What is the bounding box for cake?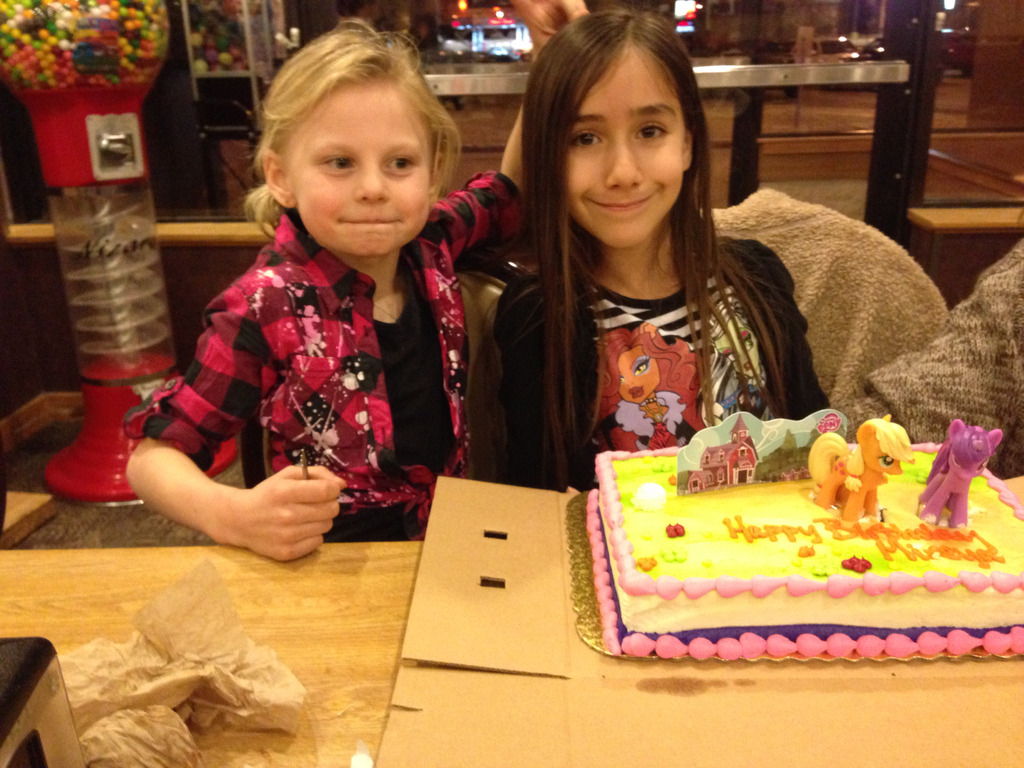
x1=591, y1=445, x2=1023, y2=661.
